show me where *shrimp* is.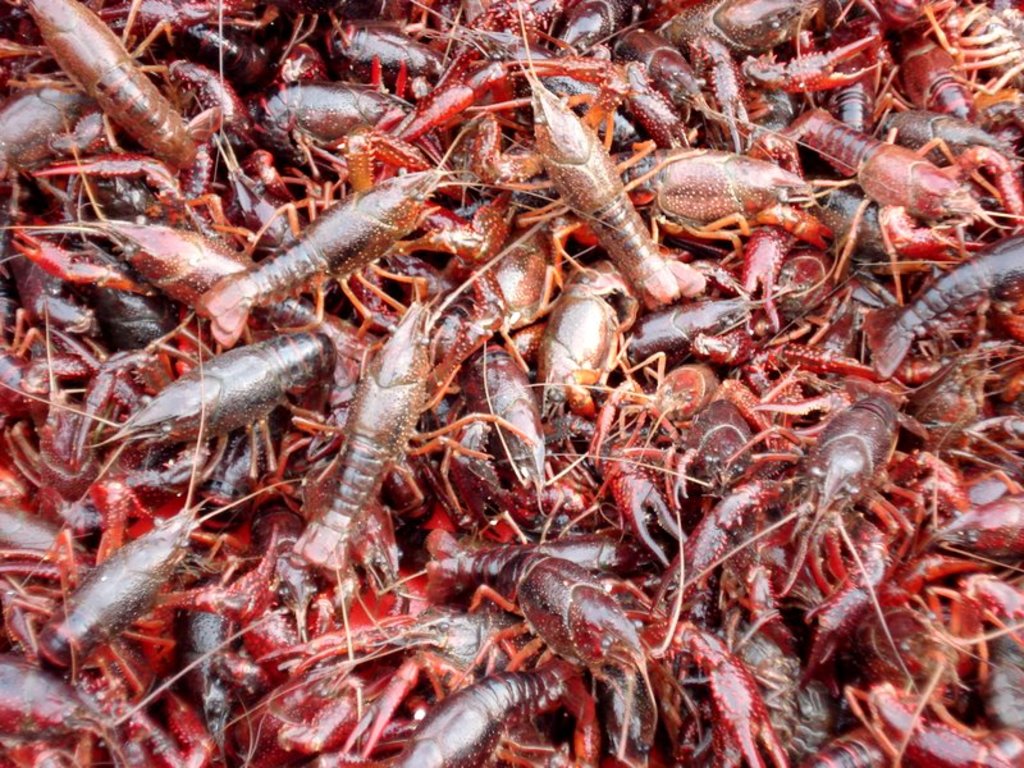
*shrimp* is at crop(0, 118, 380, 362).
